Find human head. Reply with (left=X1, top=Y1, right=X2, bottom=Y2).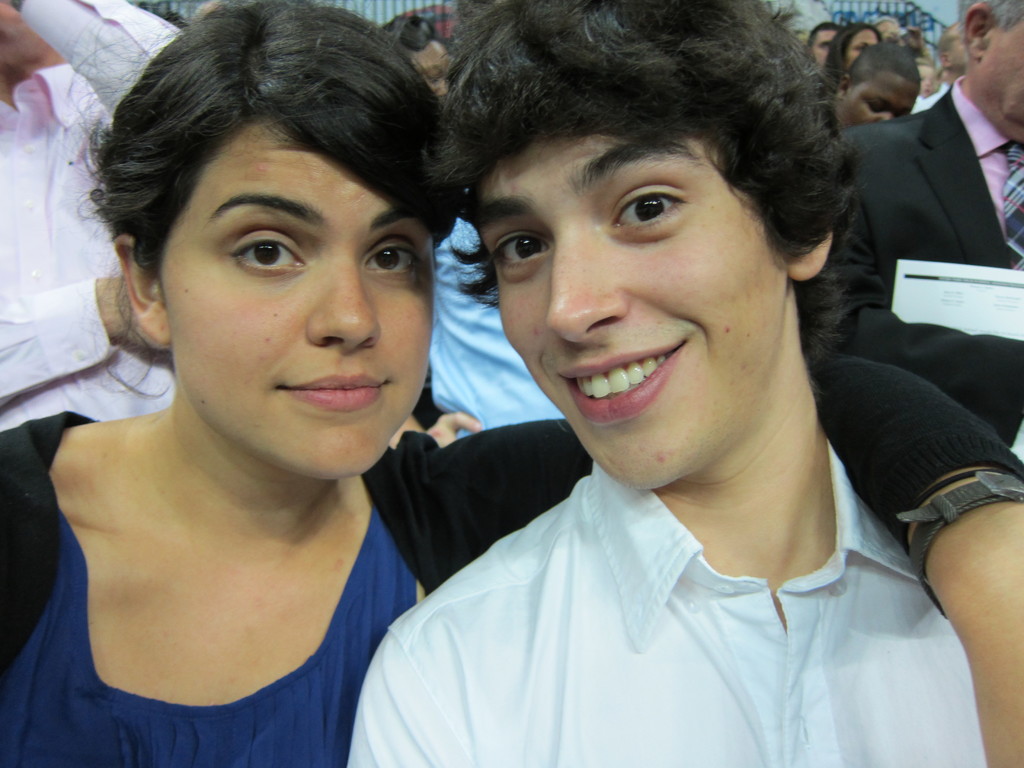
(left=389, top=28, right=456, bottom=95).
